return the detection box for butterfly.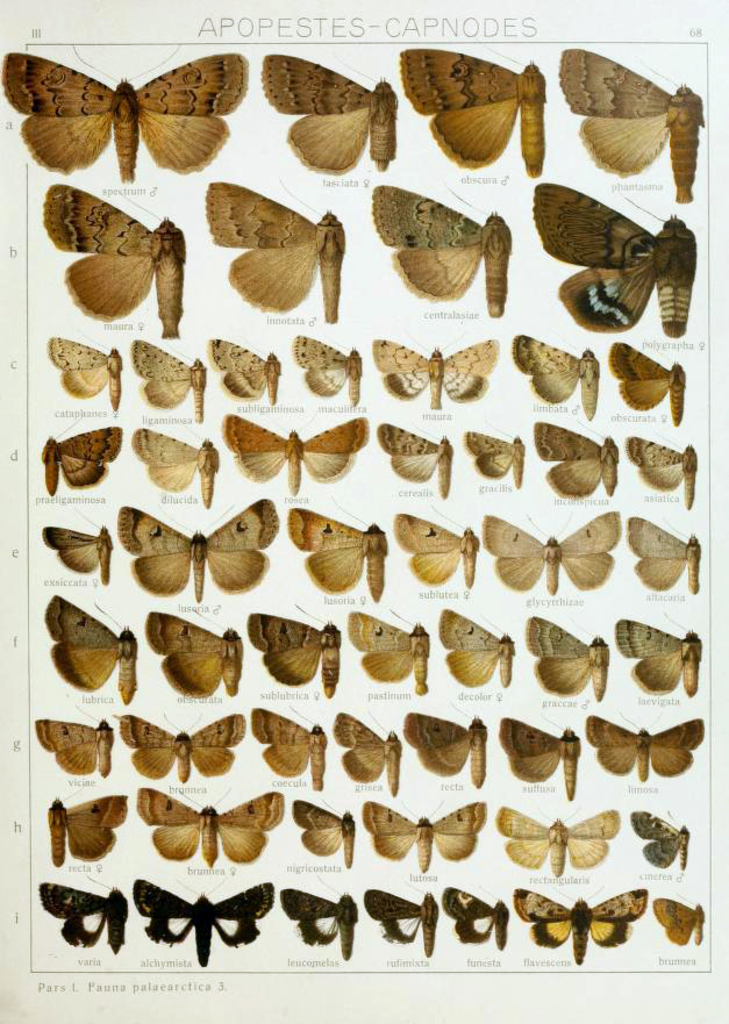
bbox(603, 348, 674, 421).
